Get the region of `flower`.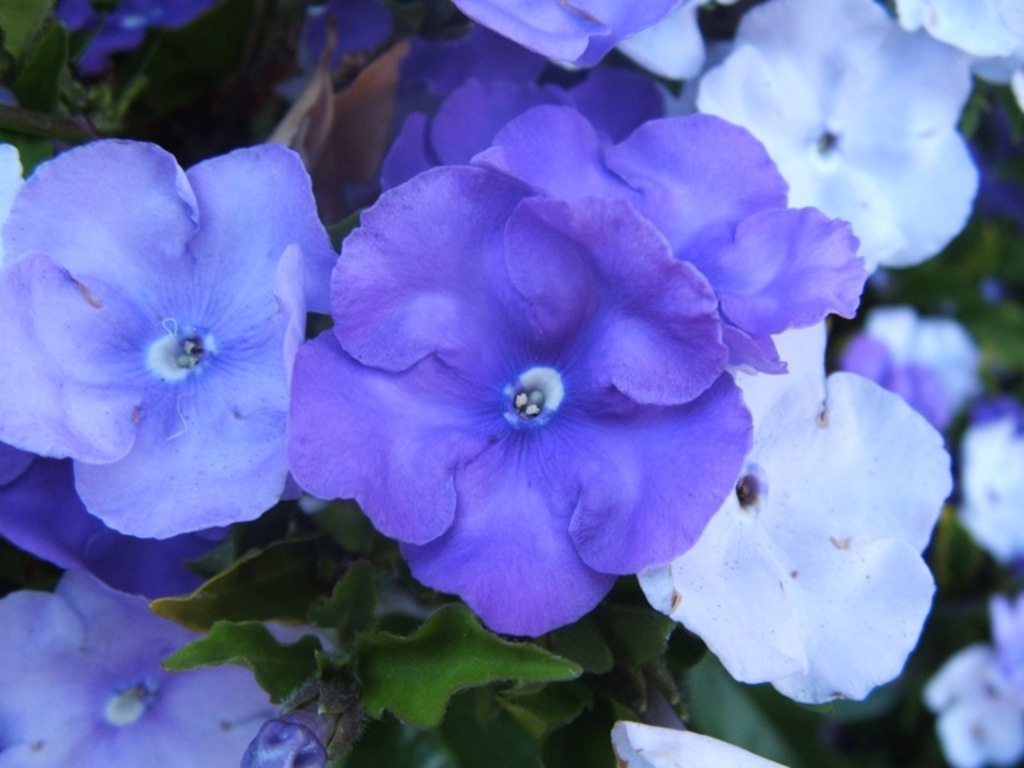
pyautogui.locateOnScreen(293, 110, 828, 655).
